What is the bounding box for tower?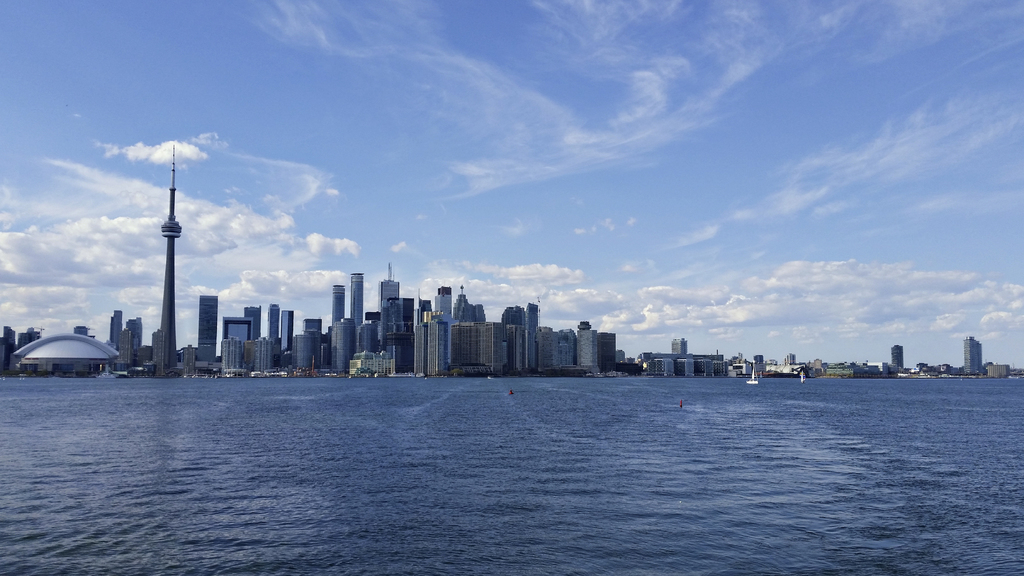
detection(108, 312, 121, 346).
